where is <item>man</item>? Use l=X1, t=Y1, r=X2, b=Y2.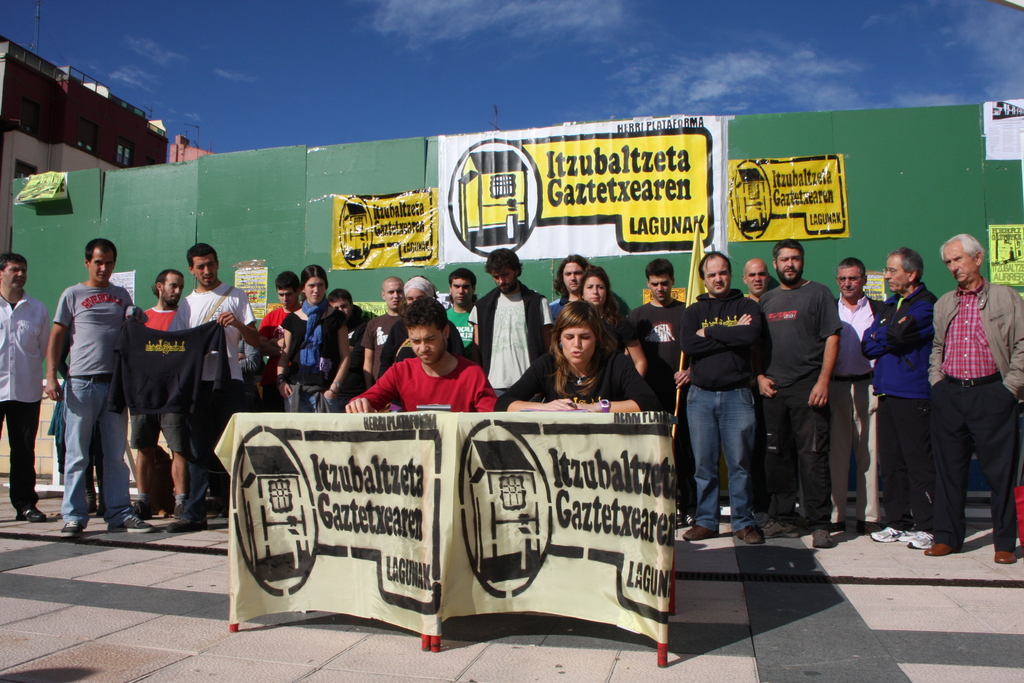
l=0, t=252, r=58, b=526.
